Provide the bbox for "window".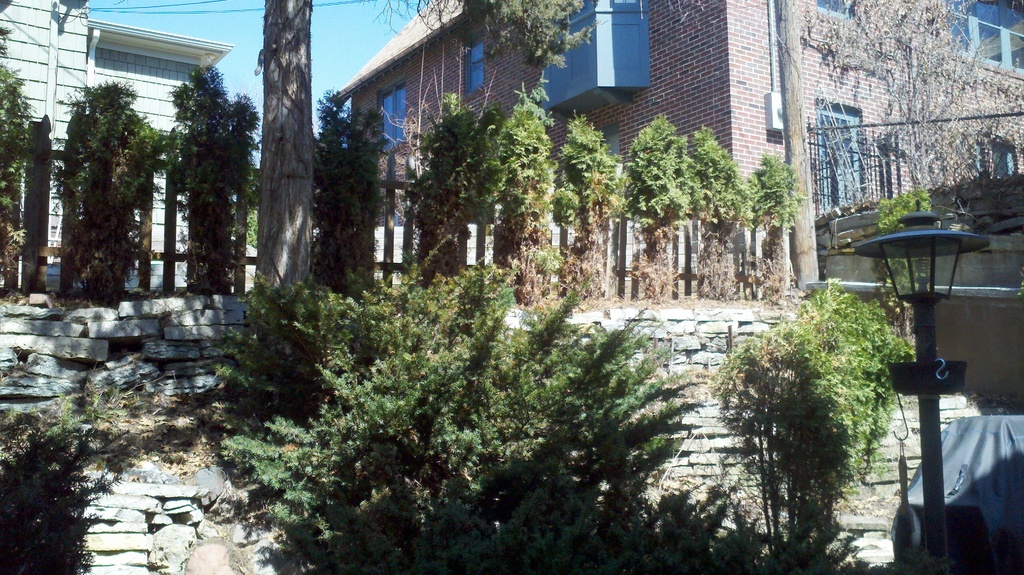
select_region(813, 0, 855, 23).
